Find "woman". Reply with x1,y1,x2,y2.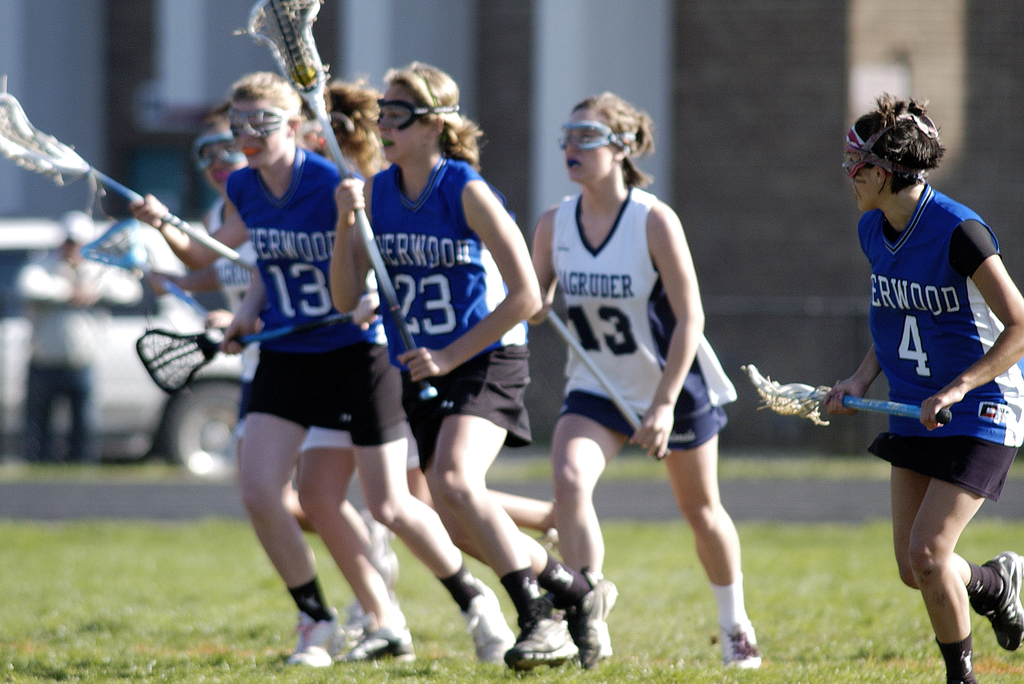
333,63,617,676.
